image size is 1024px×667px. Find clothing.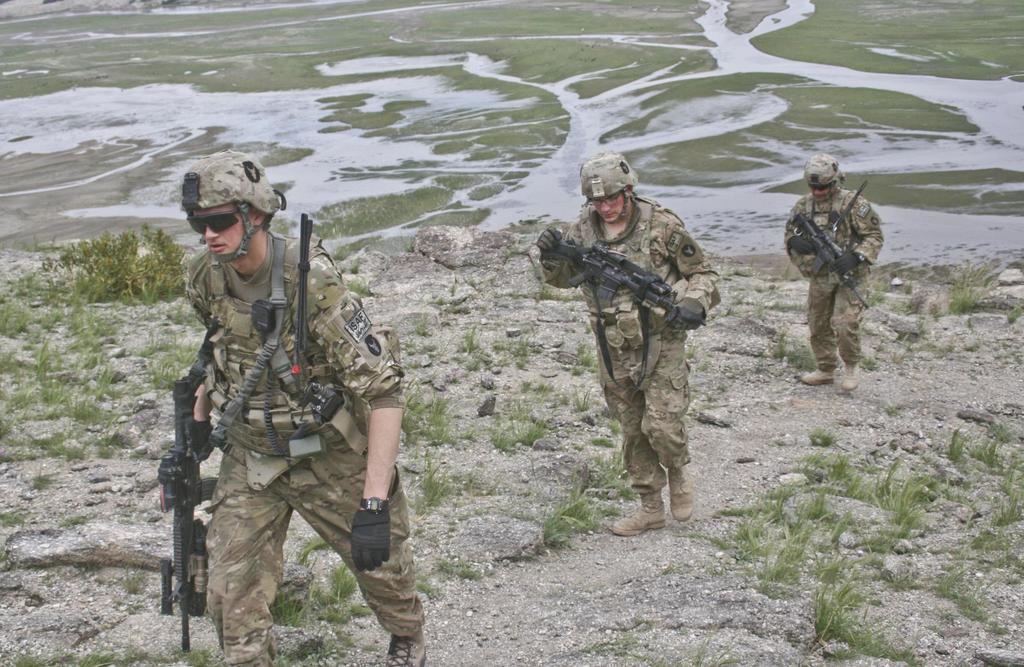
BBox(150, 240, 406, 625).
